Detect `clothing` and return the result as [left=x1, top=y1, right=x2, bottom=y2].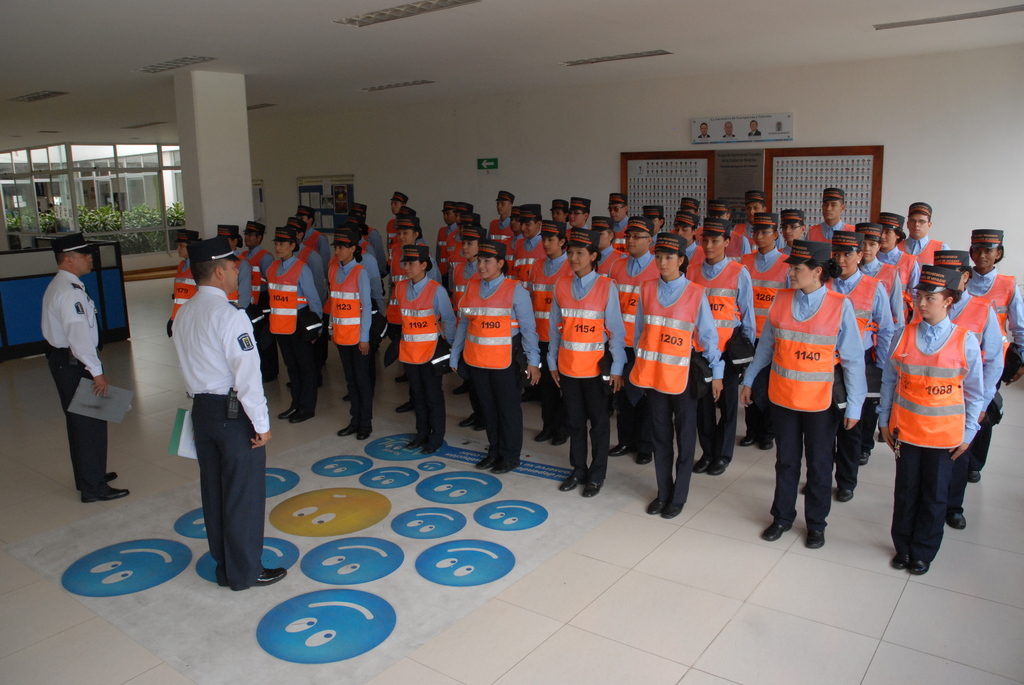
[left=232, top=248, right=257, bottom=352].
